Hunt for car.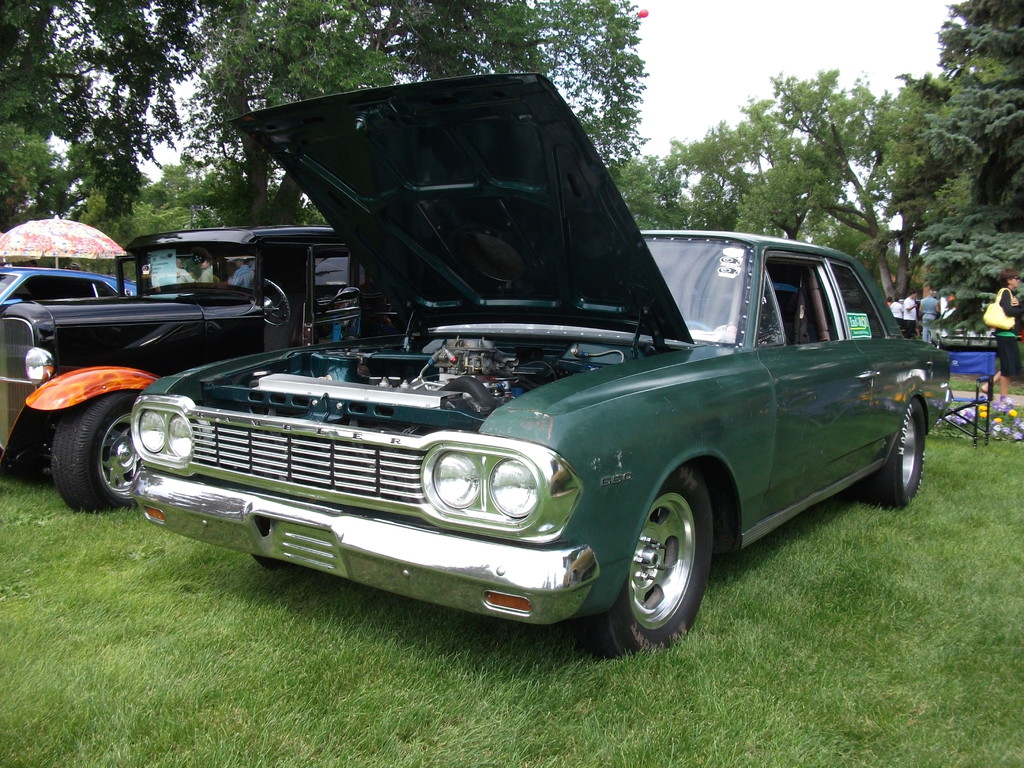
Hunted down at (128, 84, 959, 662).
